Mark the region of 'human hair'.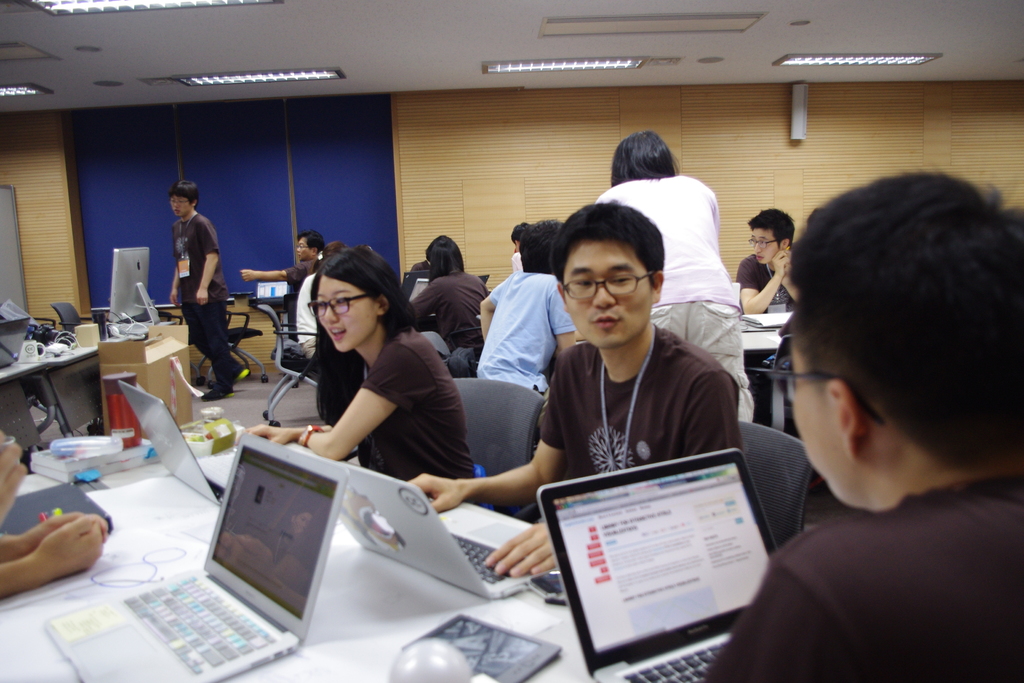
Region: <region>323, 240, 346, 259</region>.
